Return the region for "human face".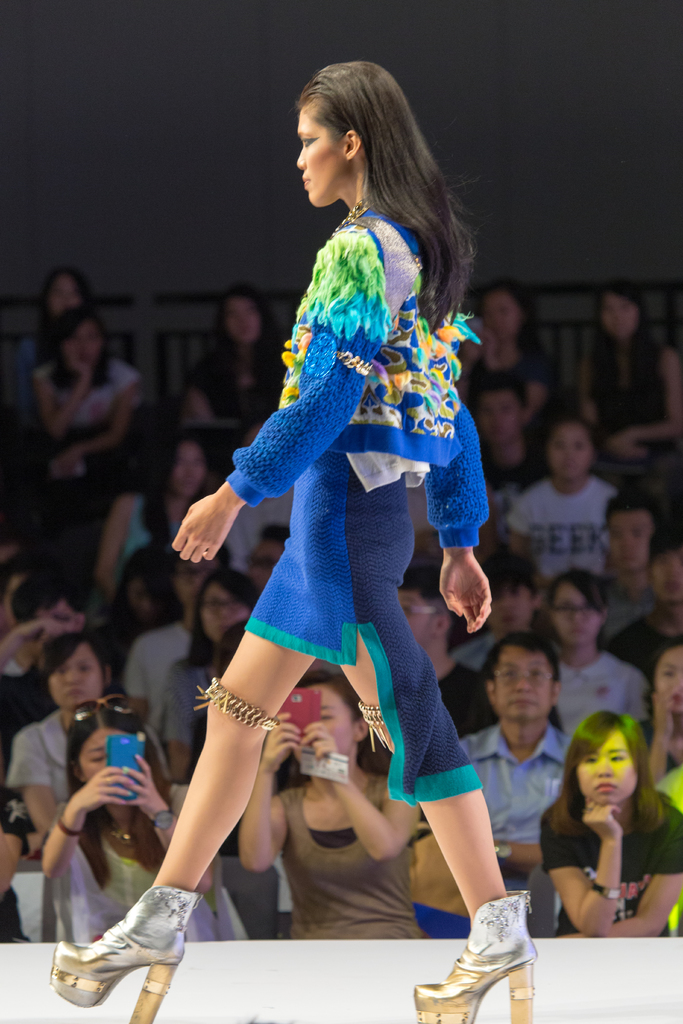
<box>498,652,554,727</box>.
